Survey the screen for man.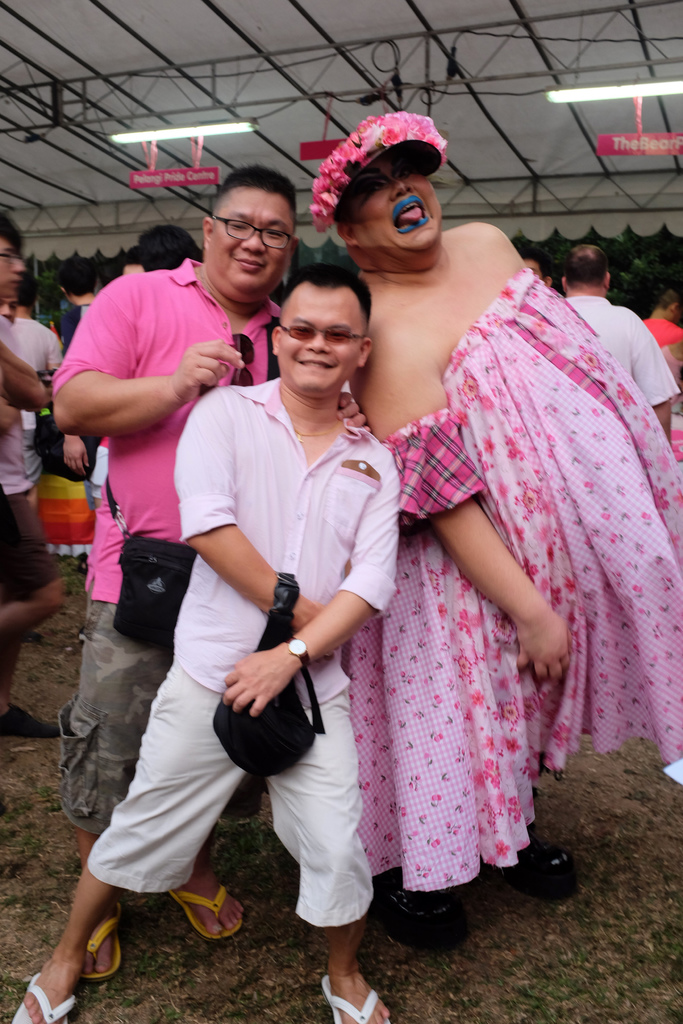
Survey found: left=133, top=225, right=203, bottom=272.
